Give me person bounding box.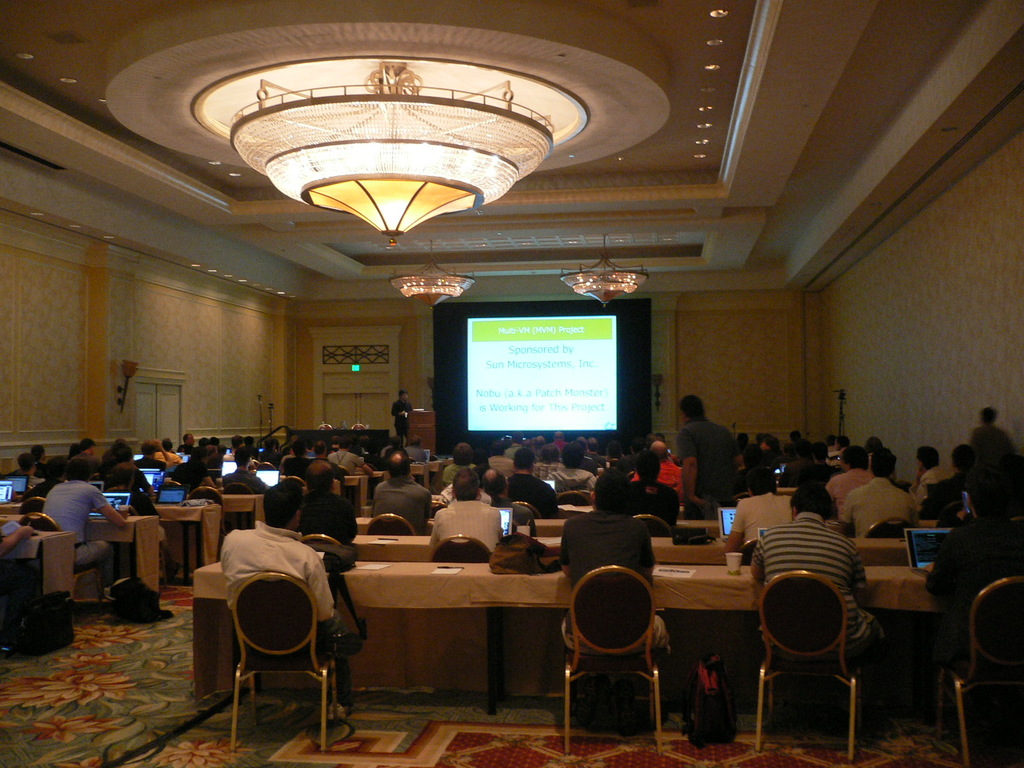
x1=219 y1=479 x2=363 y2=714.
